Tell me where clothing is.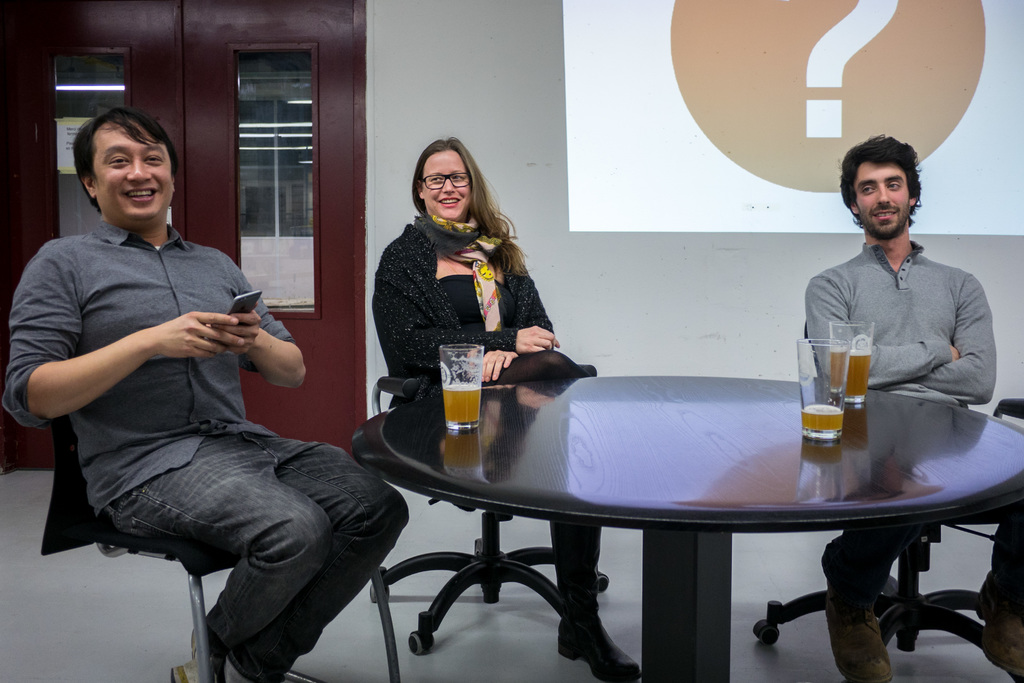
clothing is at <bbox>1, 212, 407, 682</bbox>.
